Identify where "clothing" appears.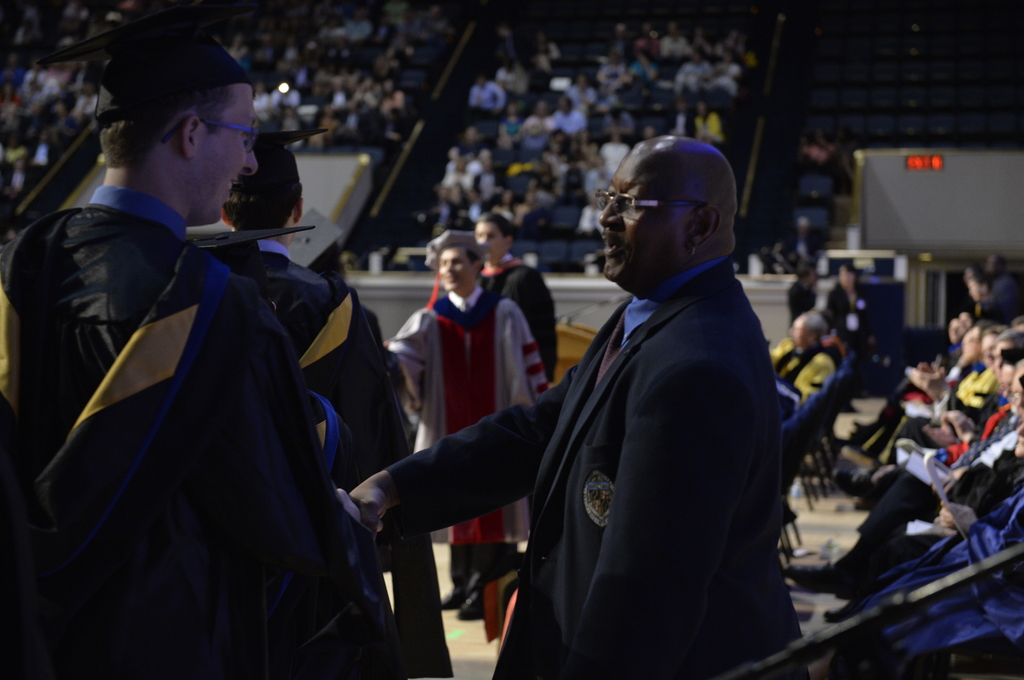
Appears at x1=768 y1=324 x2=842 y2=401.
